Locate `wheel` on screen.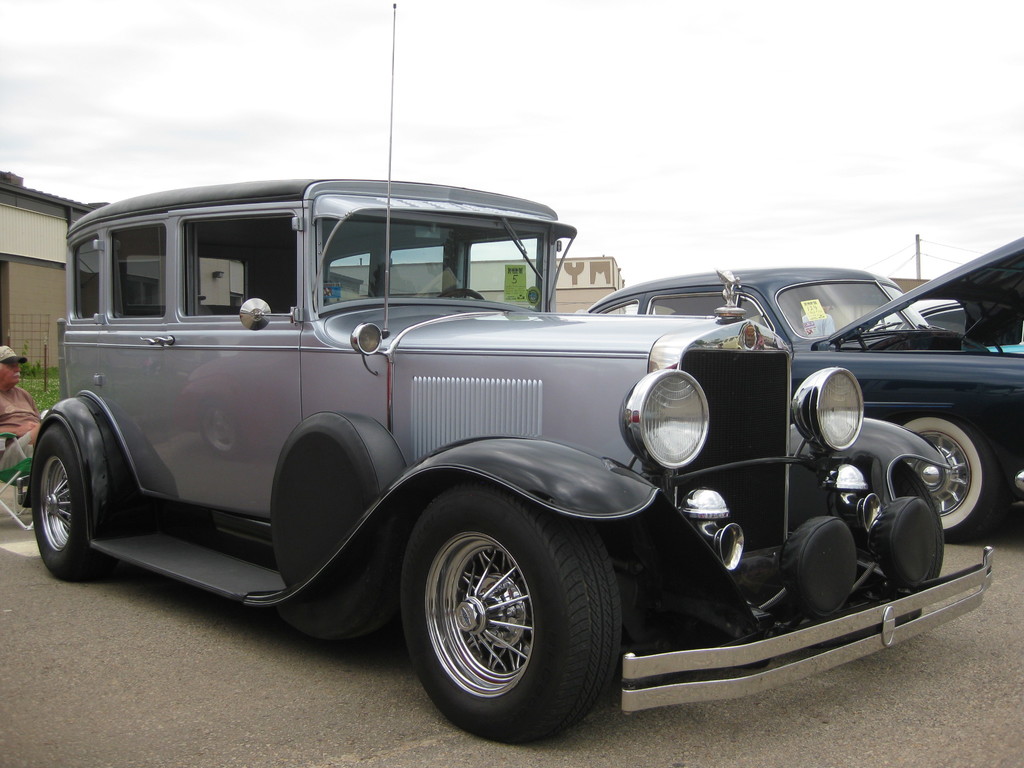
On screen at {"left": 28, "top": 415, "right": 122, "bottom": 580}.
